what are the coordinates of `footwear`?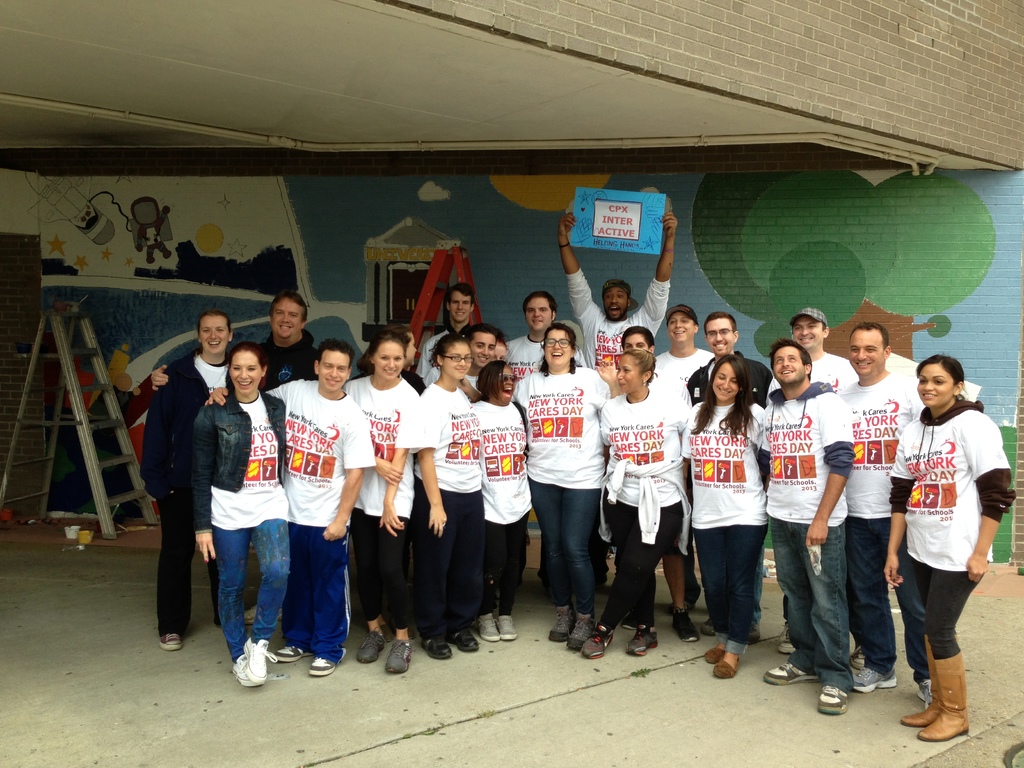
361:627:382:661.
